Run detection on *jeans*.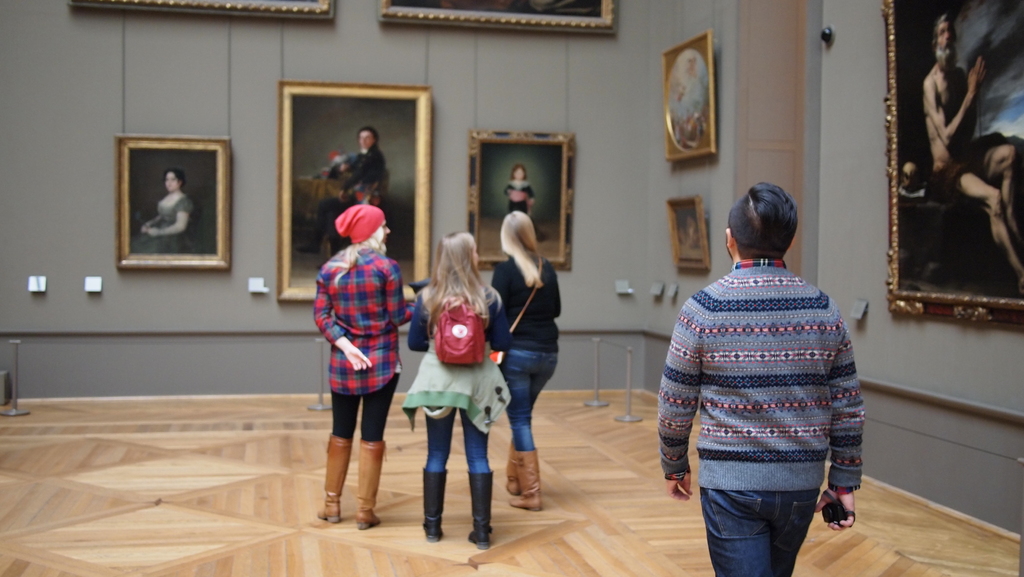
Result: <box>696,465,847,576</box>.
